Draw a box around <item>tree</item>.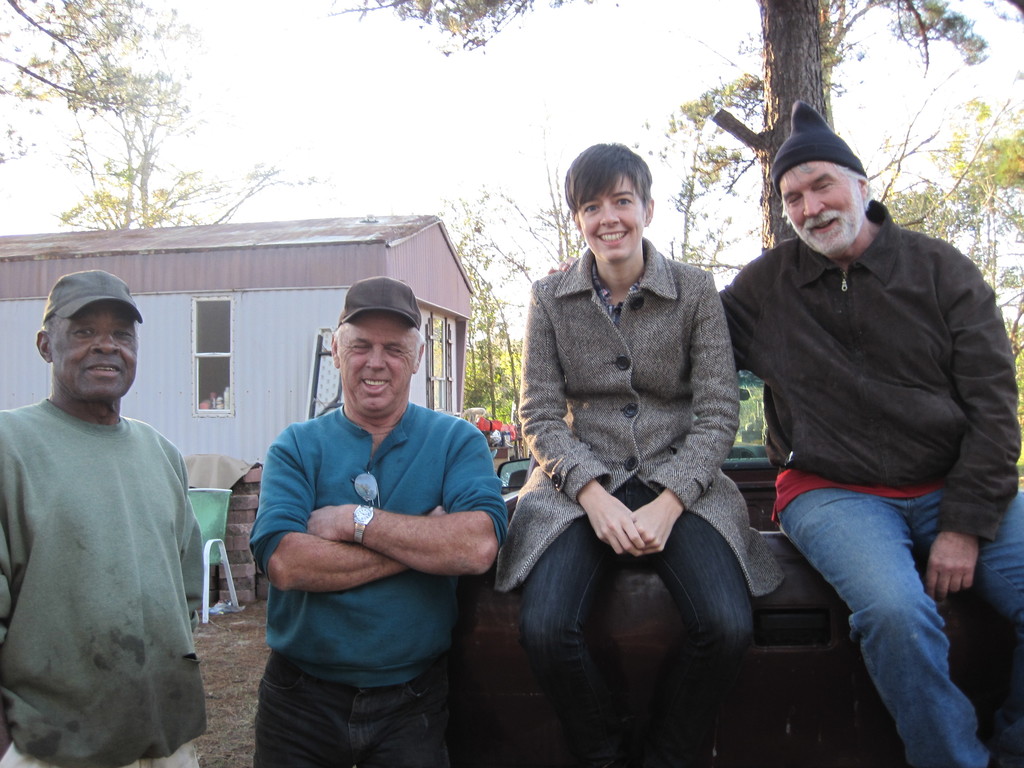
box(639, 71, 774, 299).
